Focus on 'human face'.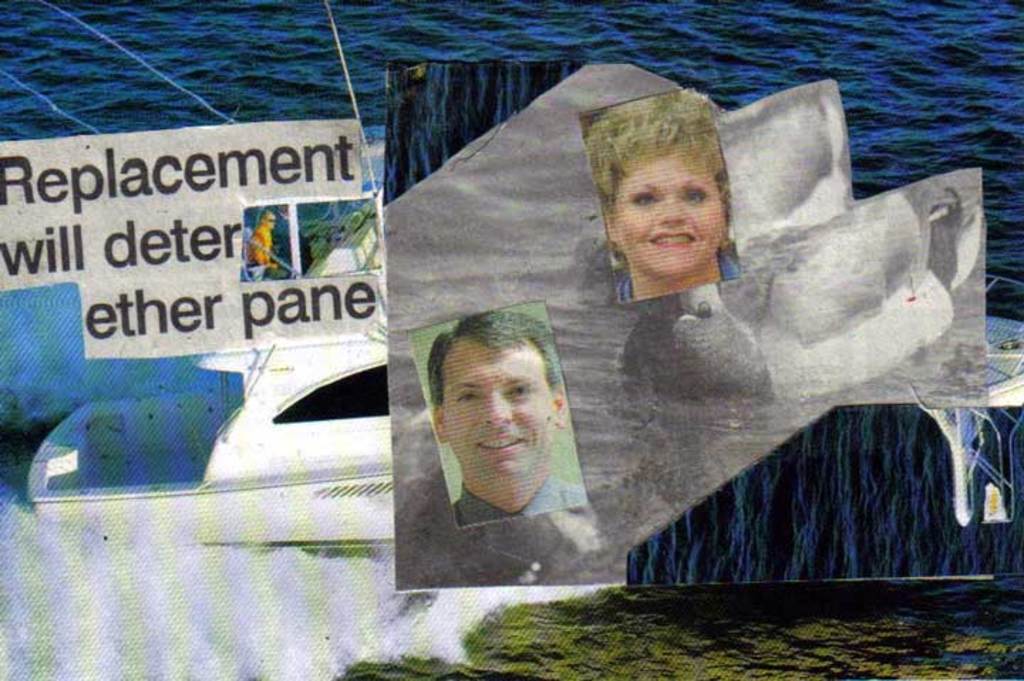
Focused at <bbox>606, 149, 722, 279</bbox>.
